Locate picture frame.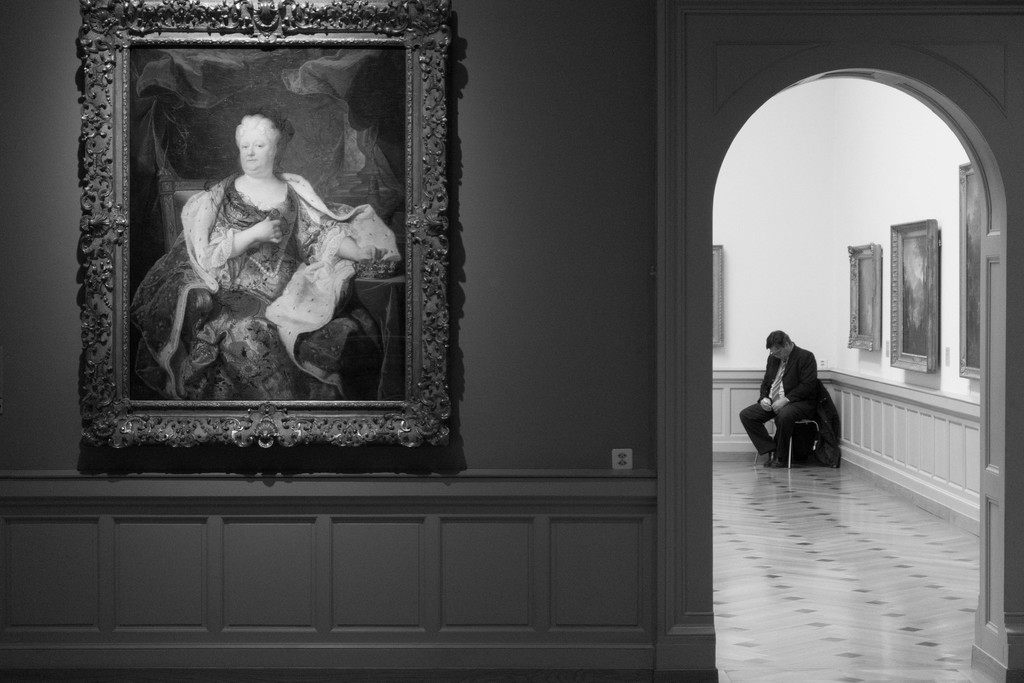
Bounding box: x1=707 y1=245 x2=733 y2=350.
